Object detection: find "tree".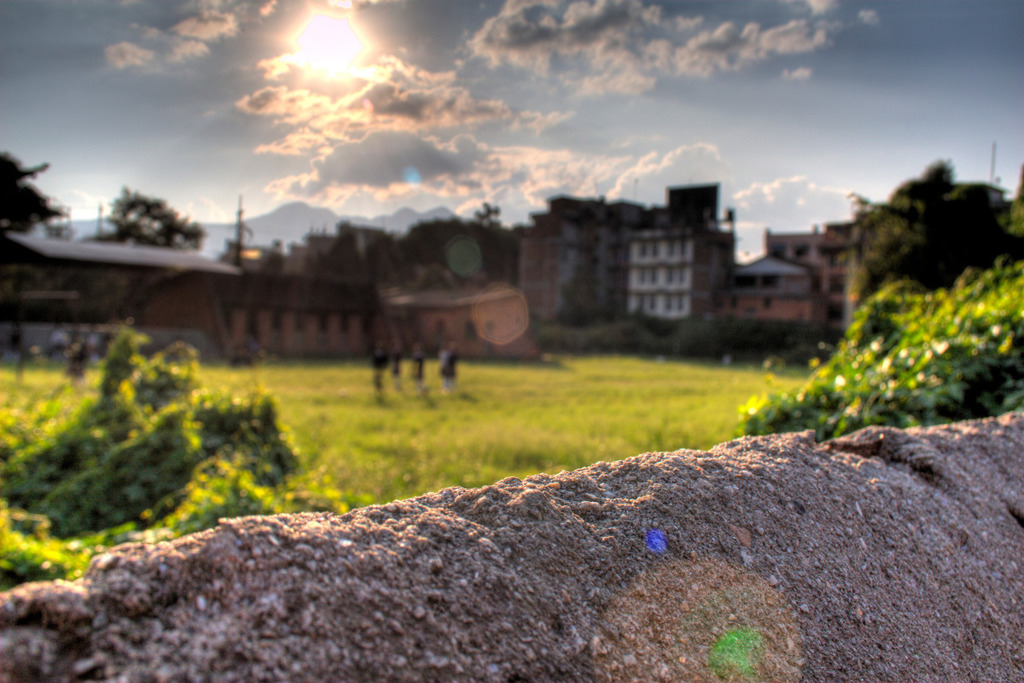
crop(75, 174, 188, 248).
